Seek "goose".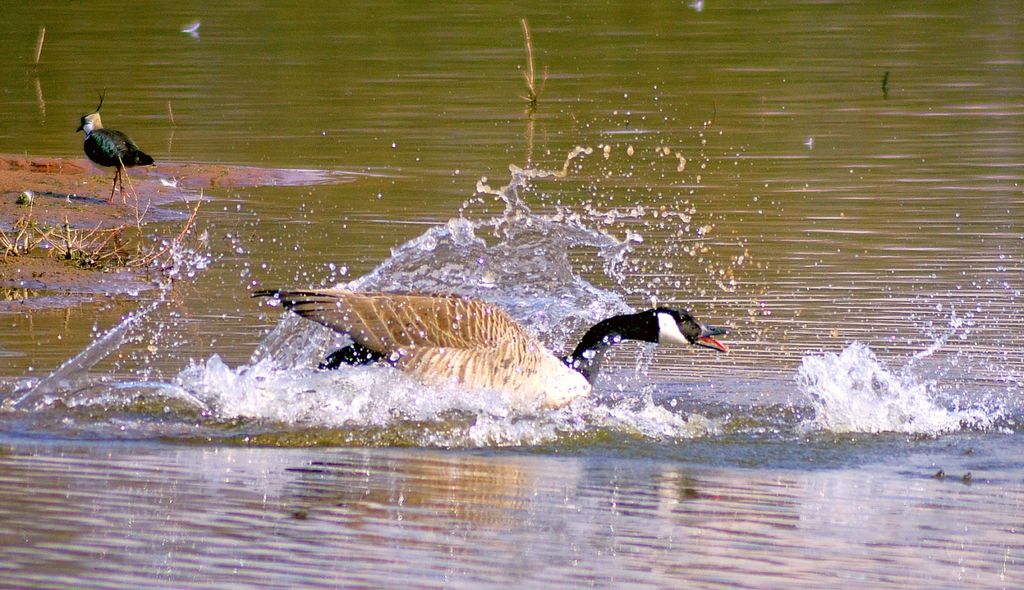
left=249, top=288, right=725, bottom=404.
